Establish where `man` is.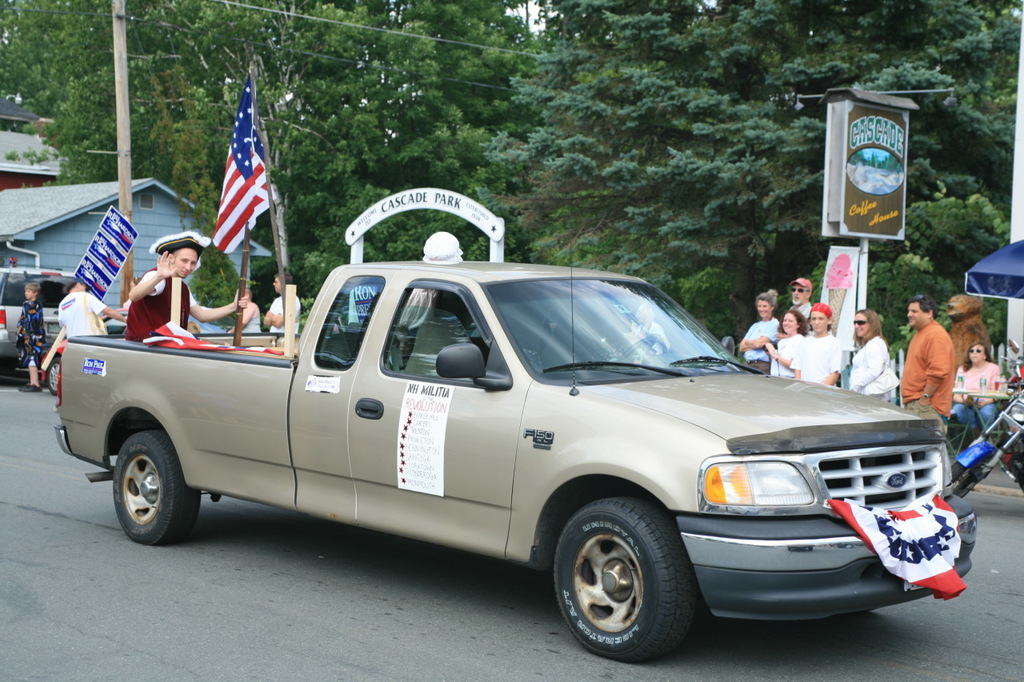
Established at [262, 271, 302, 335].
